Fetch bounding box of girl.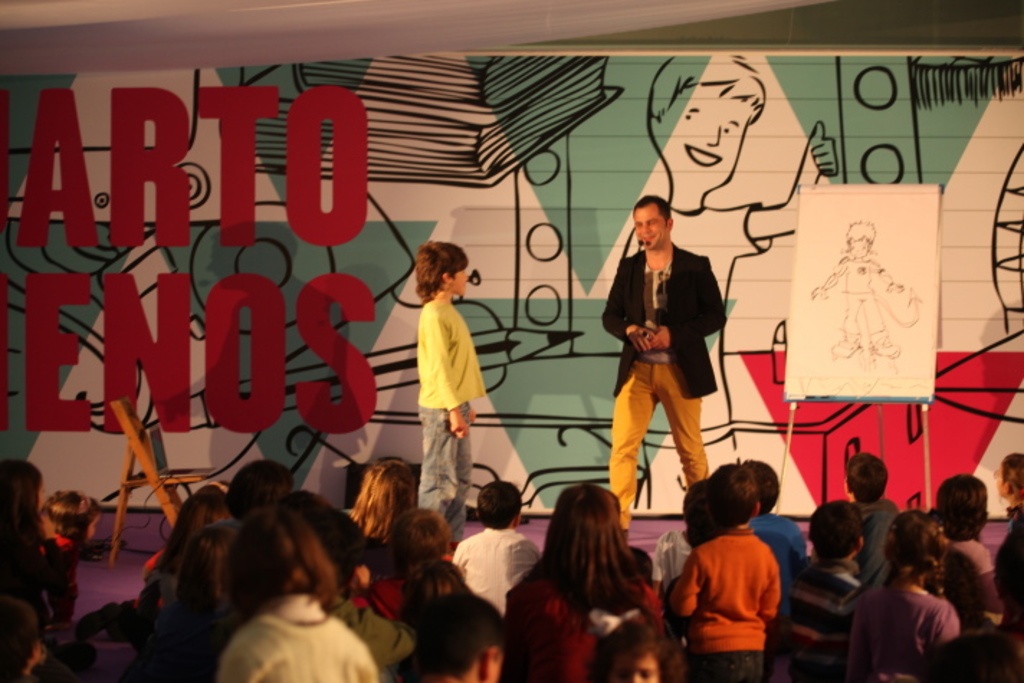
Bbox: [37, 486, 99, 644].
